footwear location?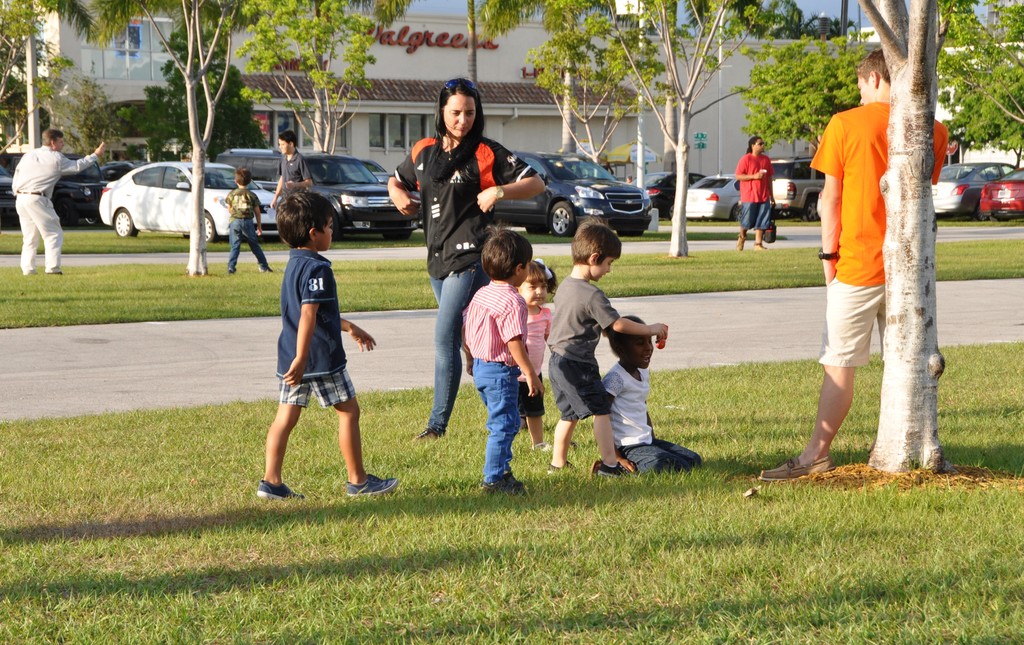
<region>346, 475, 399, 497</region>
